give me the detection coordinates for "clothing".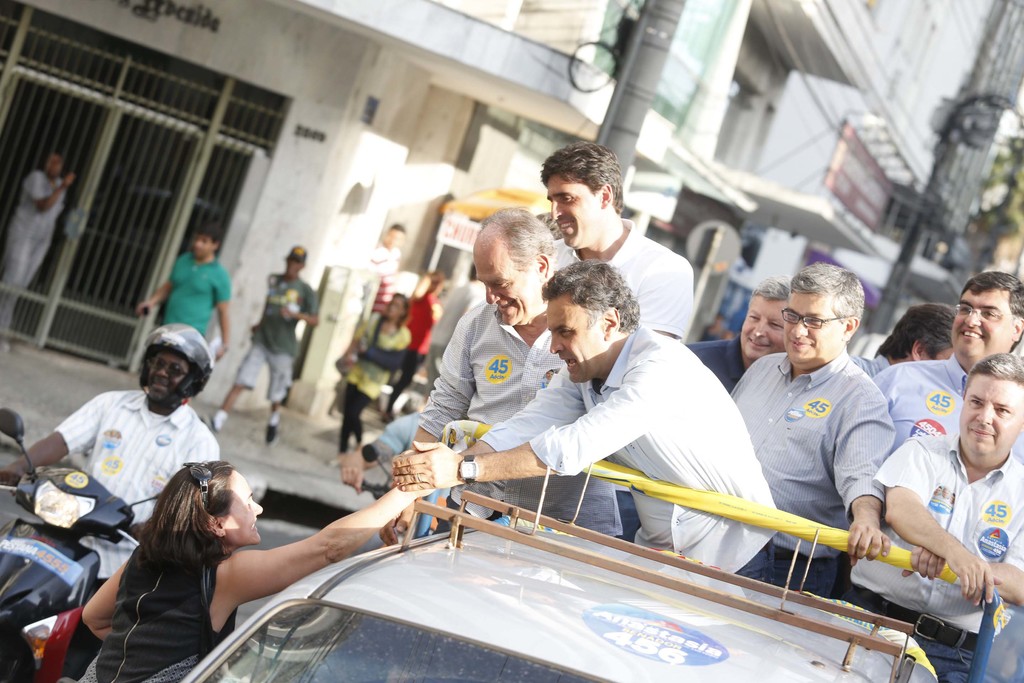
bbox=[470, 323, 785, 588].
